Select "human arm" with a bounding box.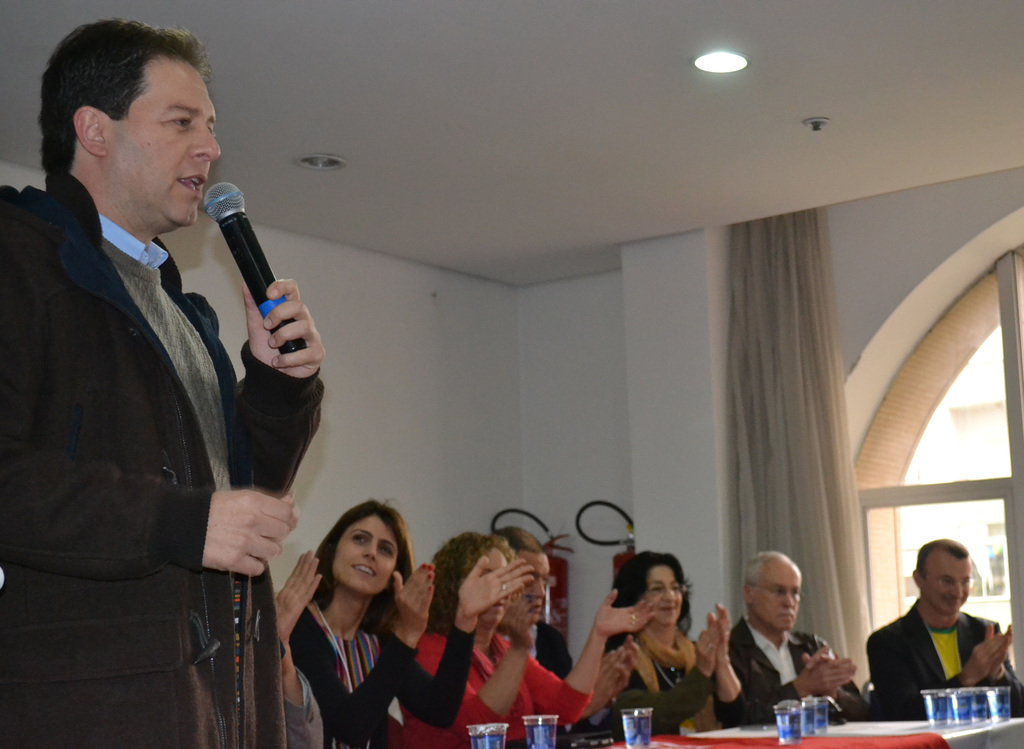
[x1=872, y1=622, x2=1000, y2=723].
